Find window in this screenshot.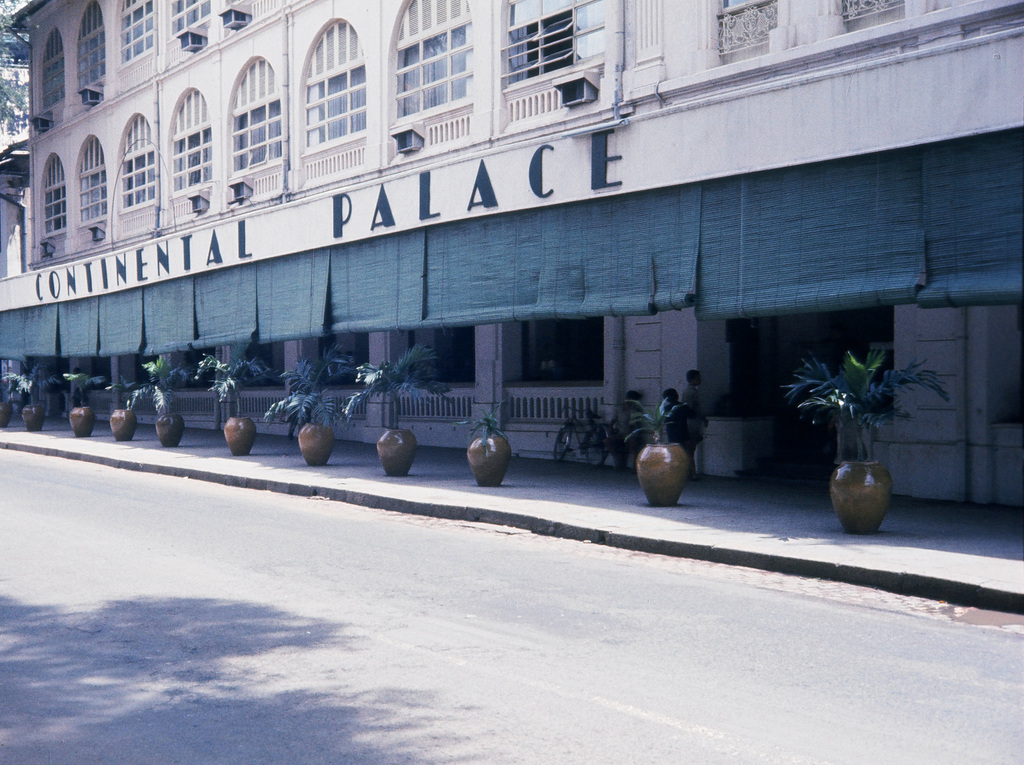
The bounding box for window is (left=300, top=20, right=366, bottom=151).
